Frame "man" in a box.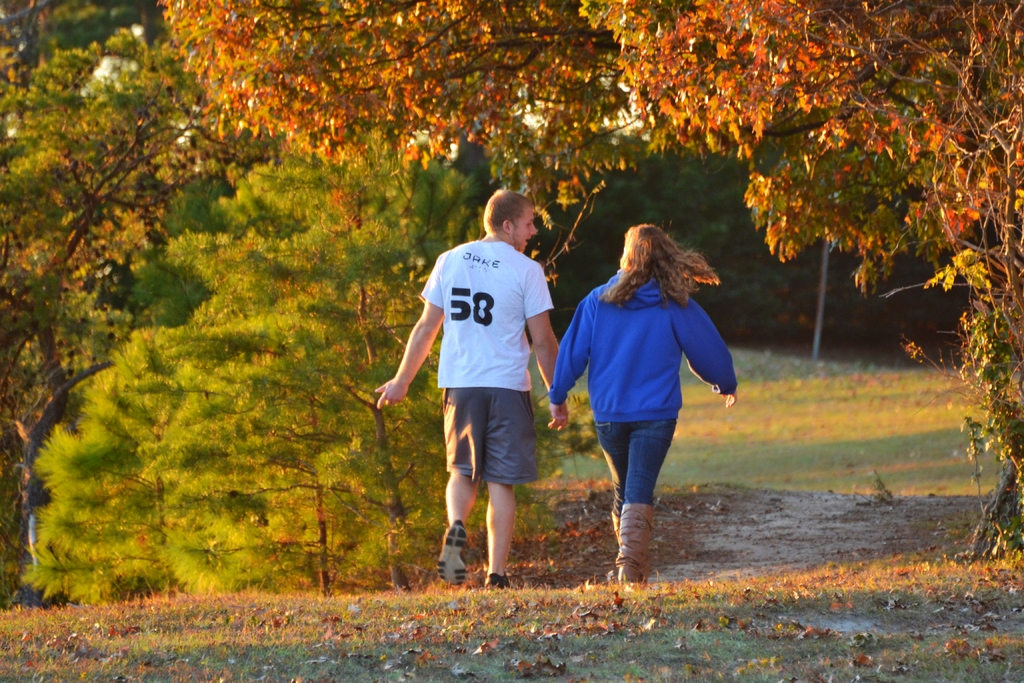
(378, 190, 568, 591).
